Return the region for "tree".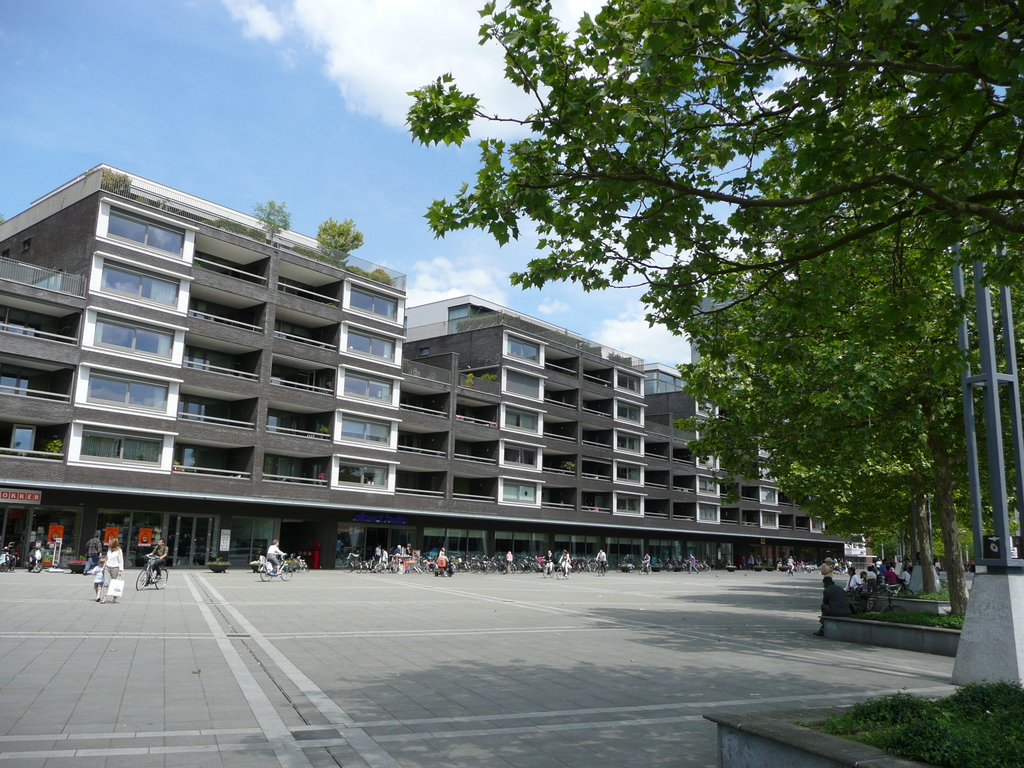
398:0:1023:628.
